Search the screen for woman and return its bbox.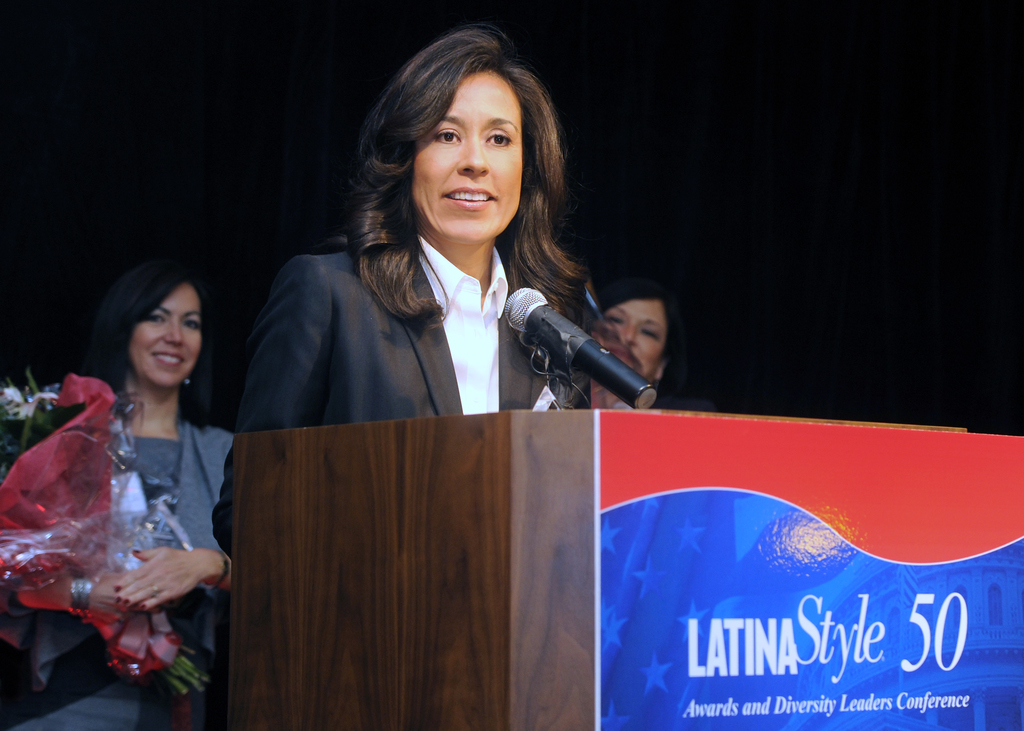
Found: region(593, 277, 724, 421).
